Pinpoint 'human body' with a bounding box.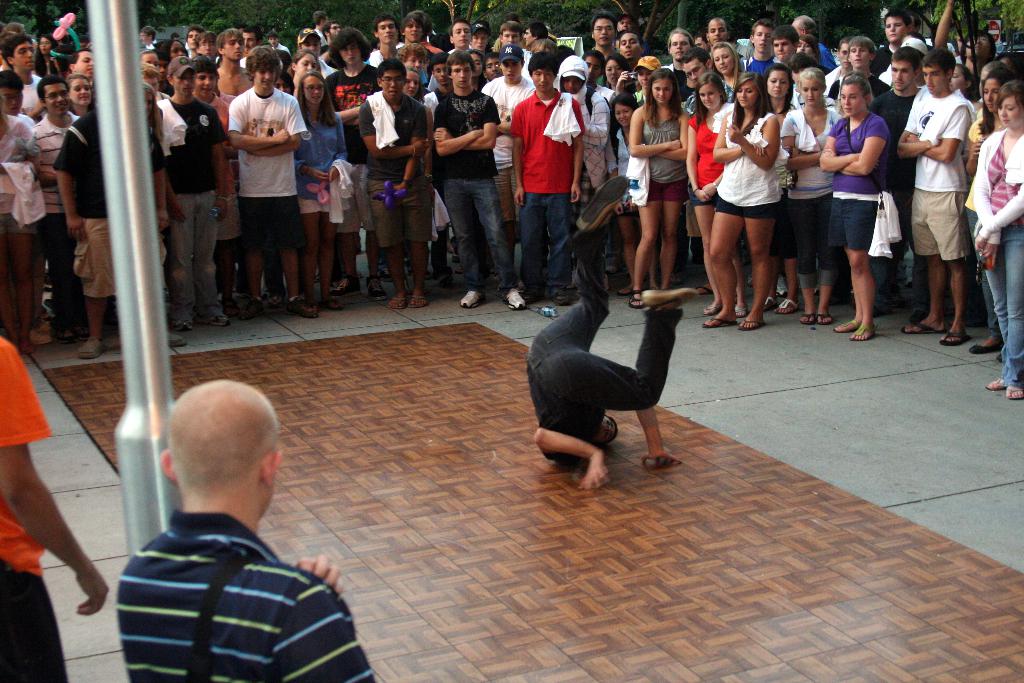
x1=708 y1=86 x2=808 y2=337.
